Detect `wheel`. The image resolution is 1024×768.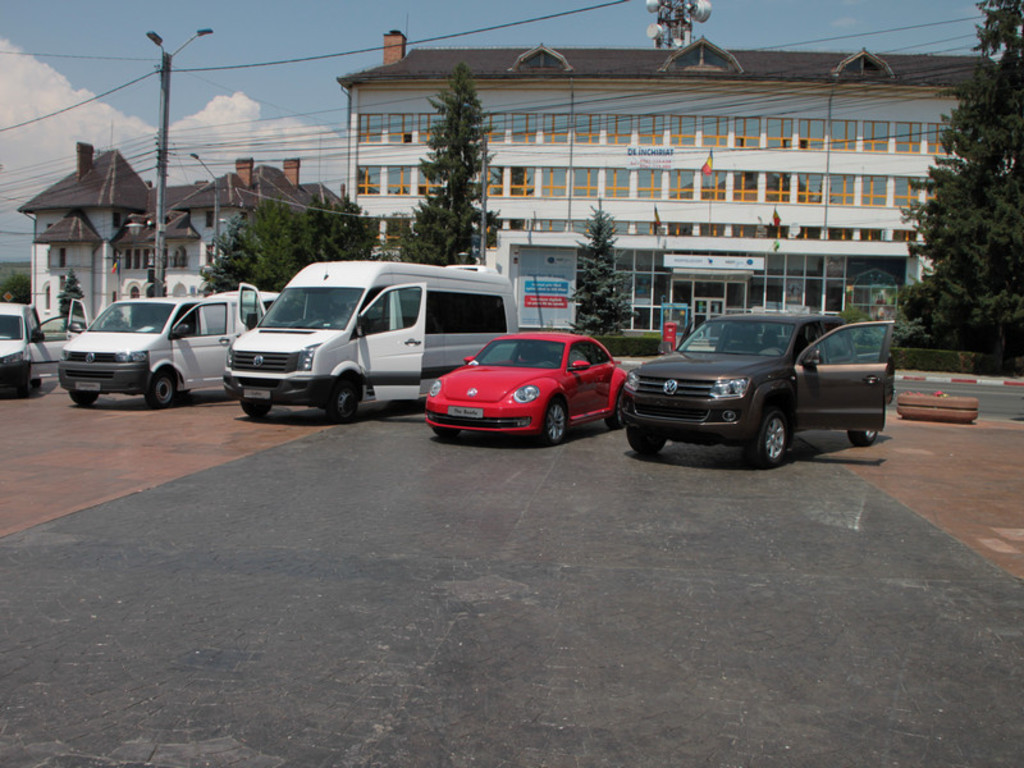
[545,397,564,444].
